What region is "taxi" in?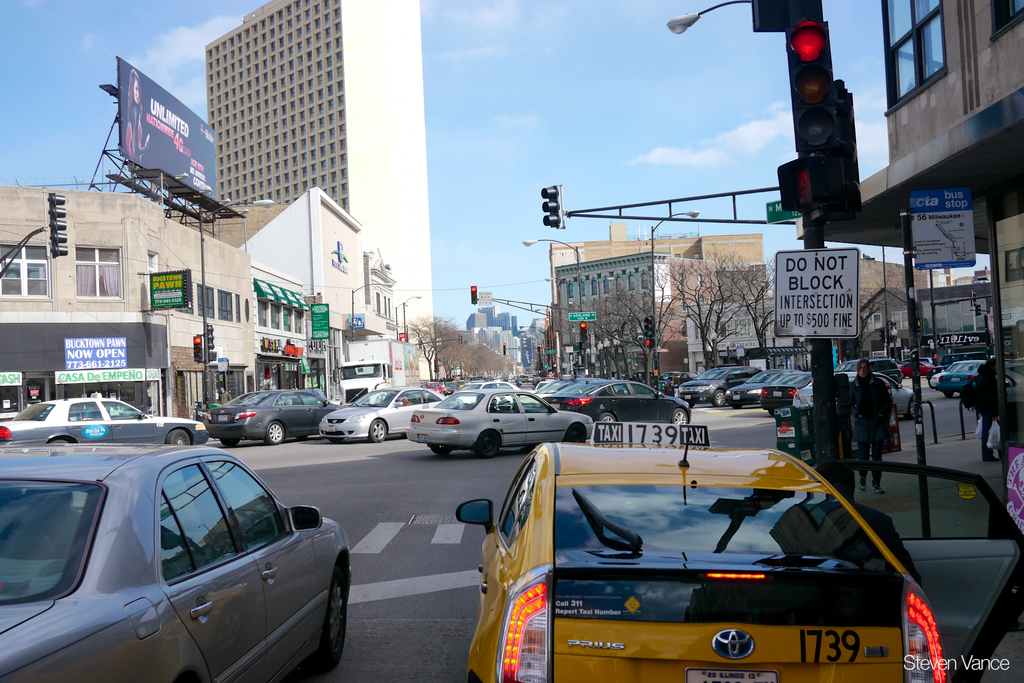
(x1=0, y1=390, x2=208, y2=443).
